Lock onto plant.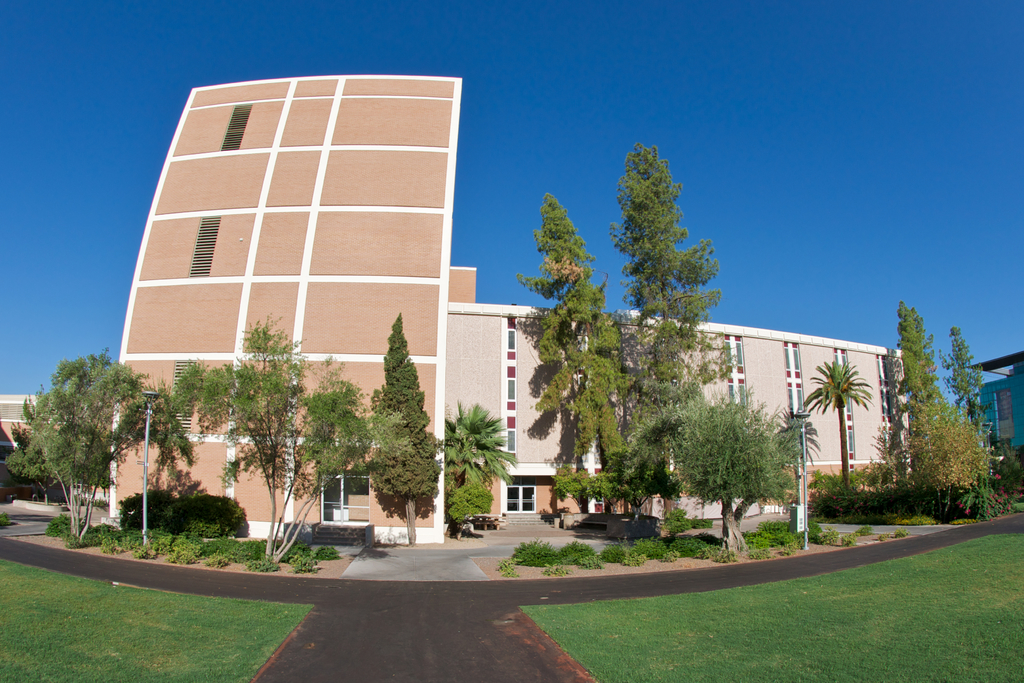
Locked: x1=886, y1=527, x2=902, y2=541.
